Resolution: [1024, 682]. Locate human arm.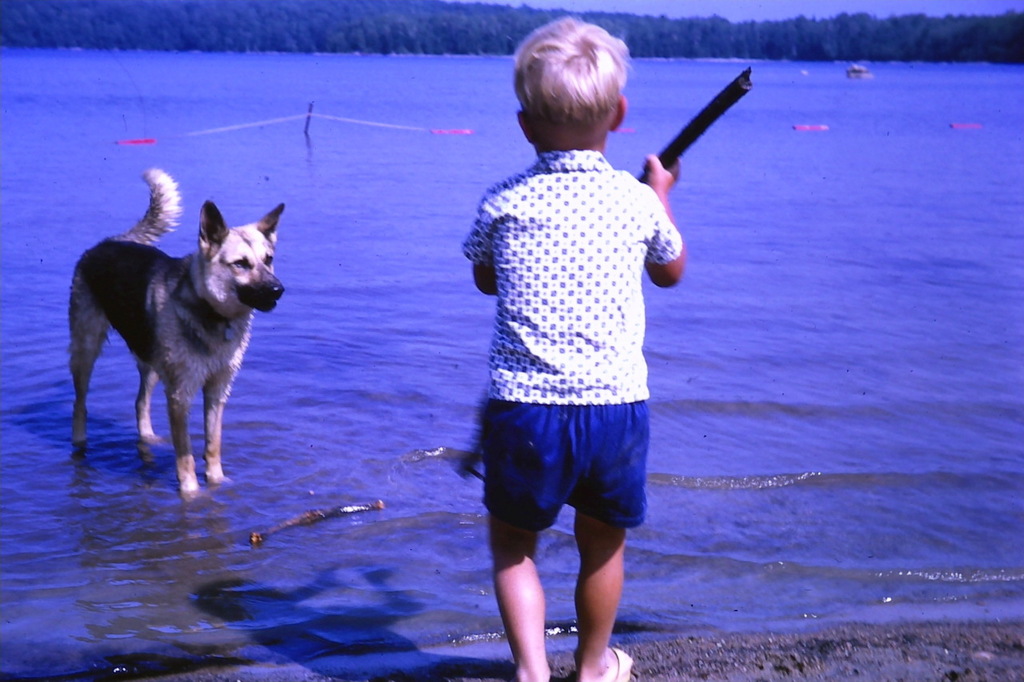
bbox=[465, 186, 504, 297].
